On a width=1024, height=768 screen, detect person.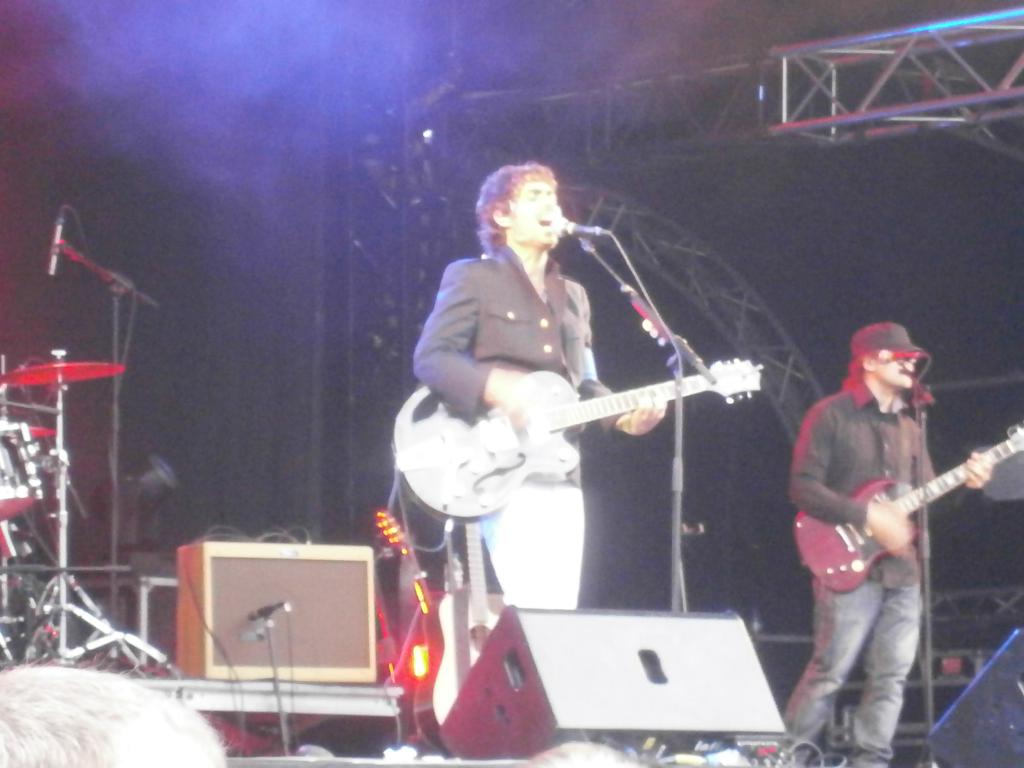
Rect(410, 156, 666, 620).
